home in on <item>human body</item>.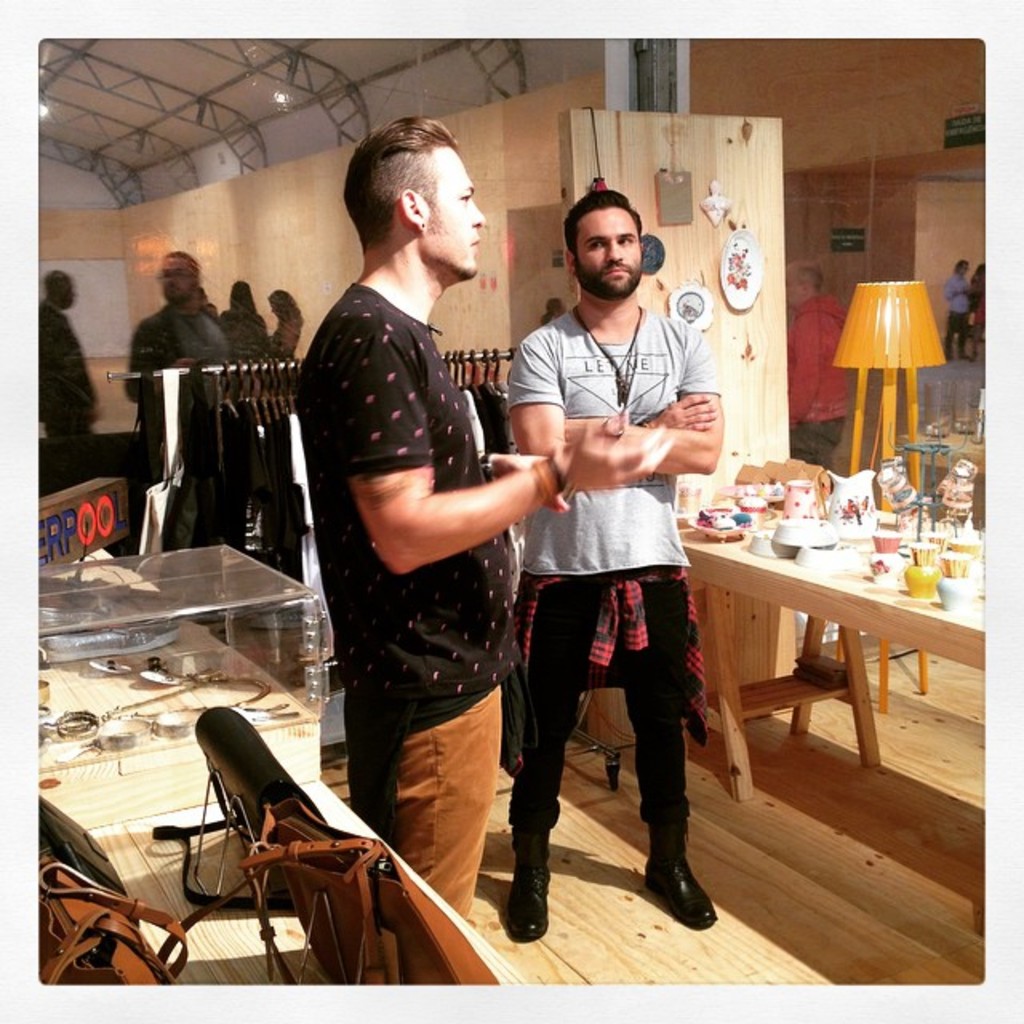
Homed in at pyautogui.locateOnScreen(496, 291, 733, 939).
